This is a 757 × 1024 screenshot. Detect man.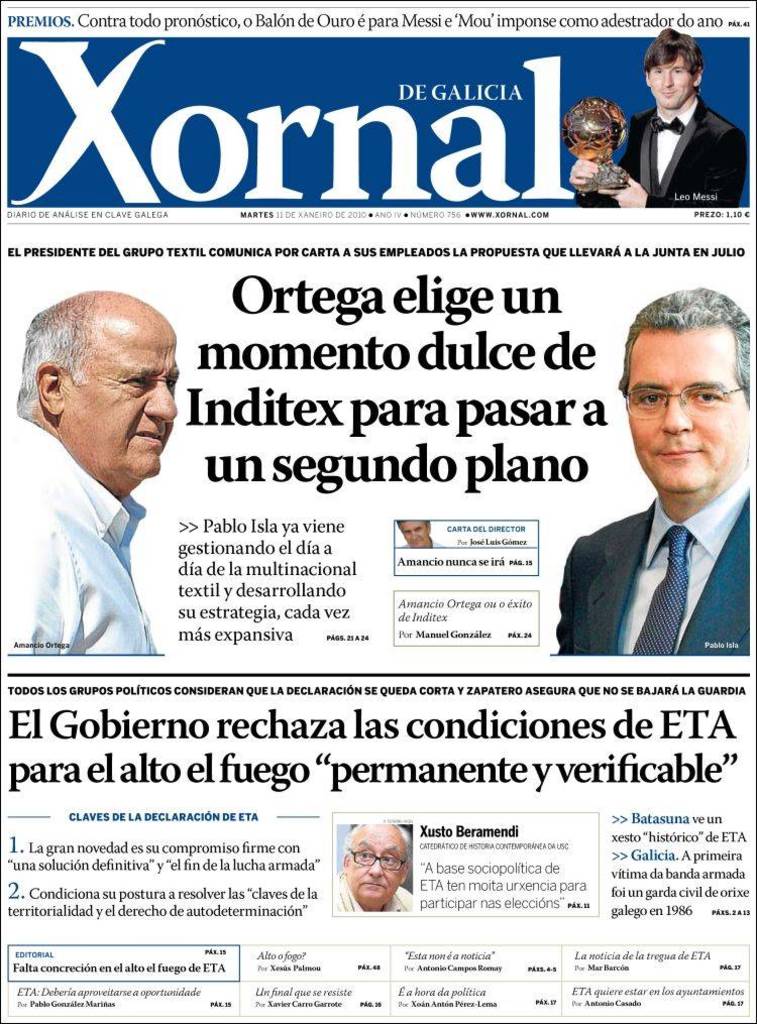
rect(330, 827, 422, 911).
